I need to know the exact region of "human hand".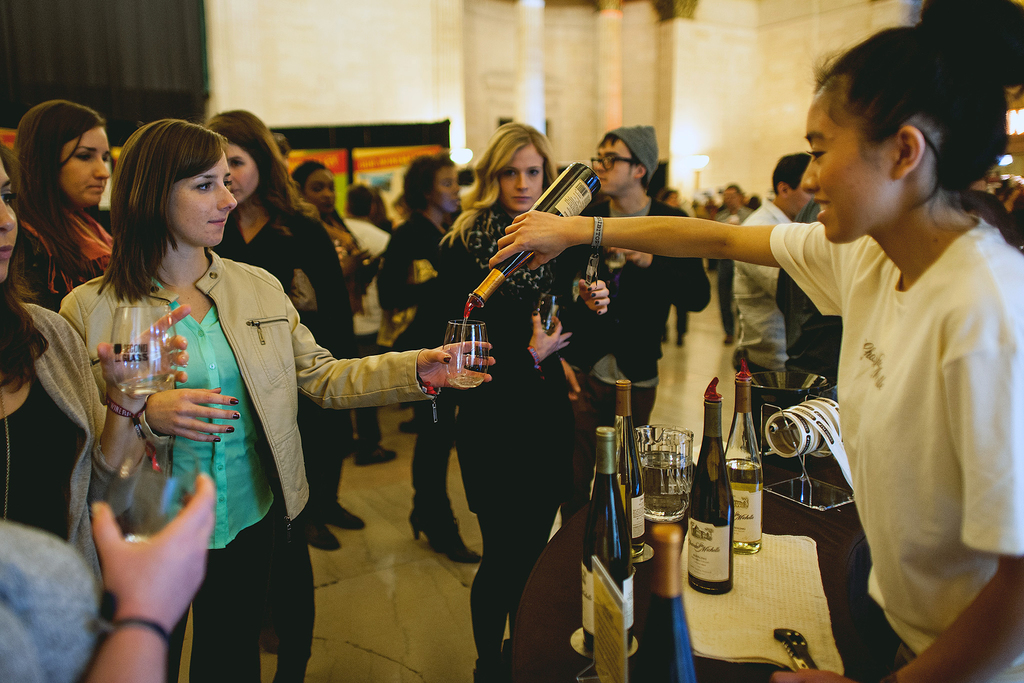
Region: bbox=(610, 248, 648, 265).
